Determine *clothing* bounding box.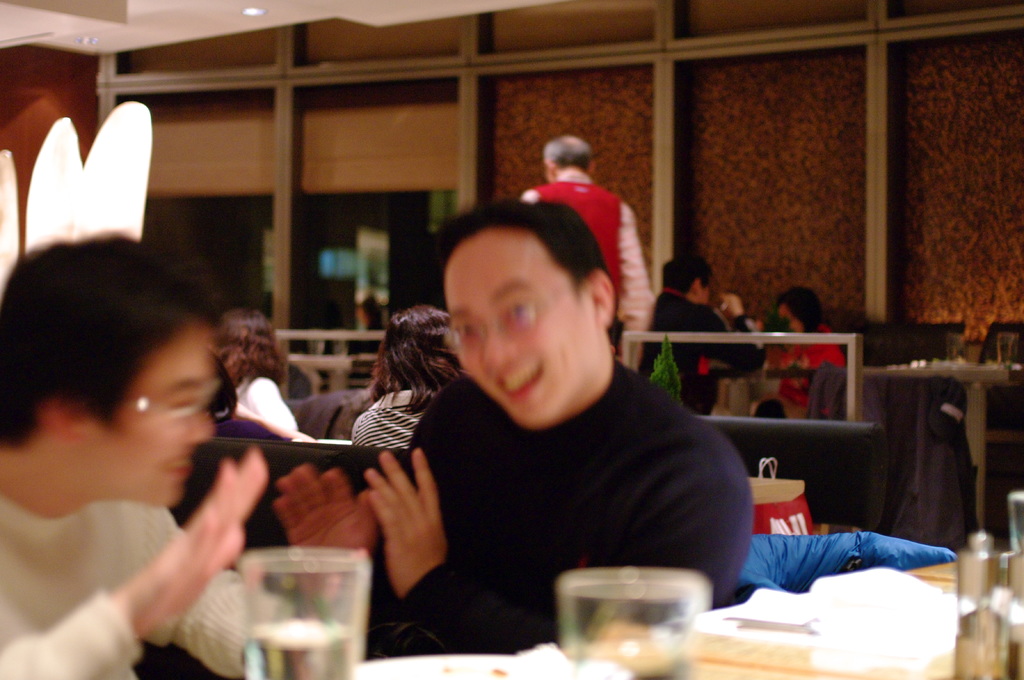
Determined: rect(0, 471, 296, 679).
